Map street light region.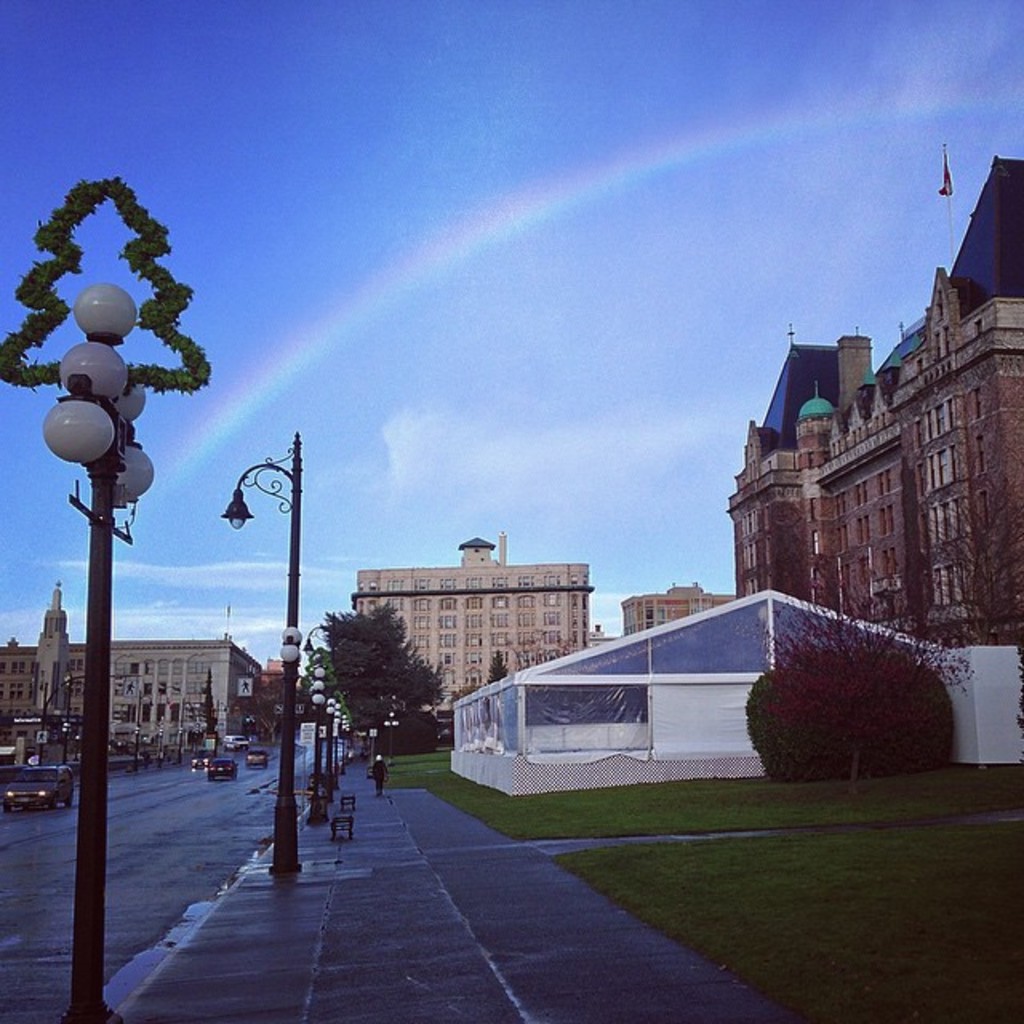
Mapped to <region>136, 688, 157, 773</region>.
